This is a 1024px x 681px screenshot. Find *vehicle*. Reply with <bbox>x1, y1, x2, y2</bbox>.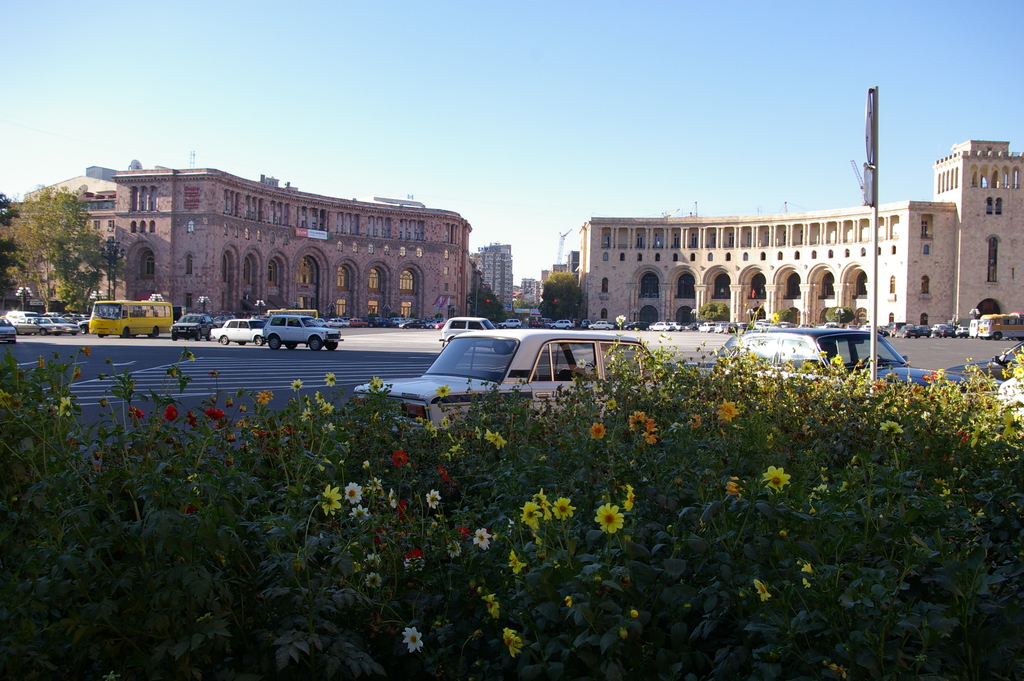
<bbox>587, 319, 611, 332</bbox>.
